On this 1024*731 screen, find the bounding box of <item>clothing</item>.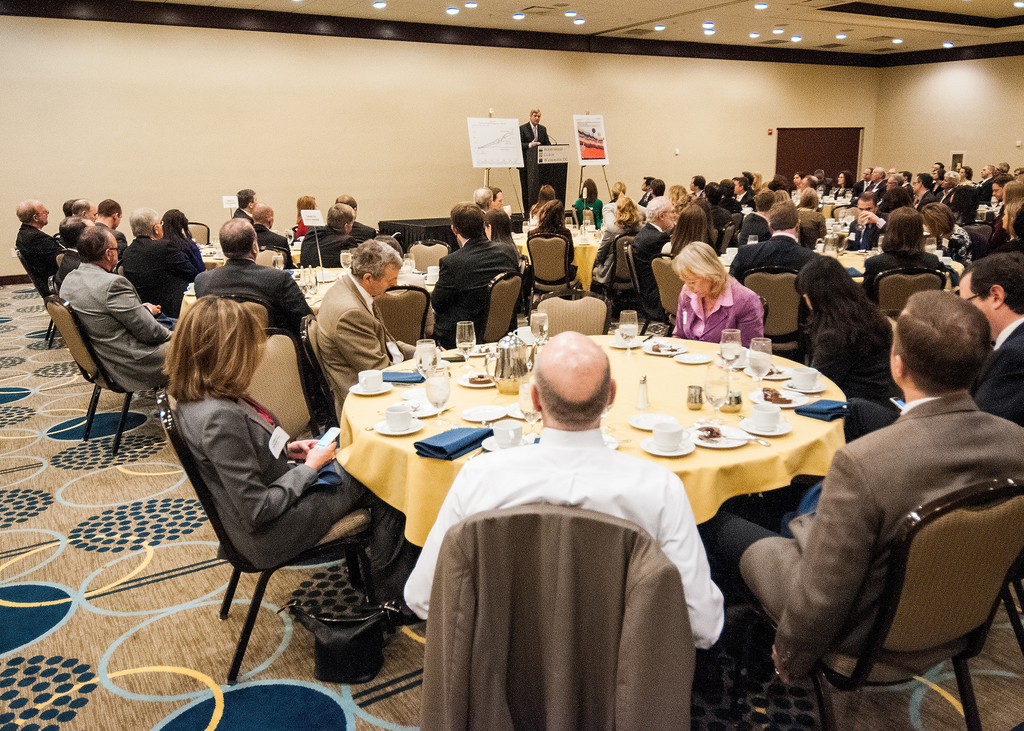
Bounding box: detection(172, 393, 403, 600).
